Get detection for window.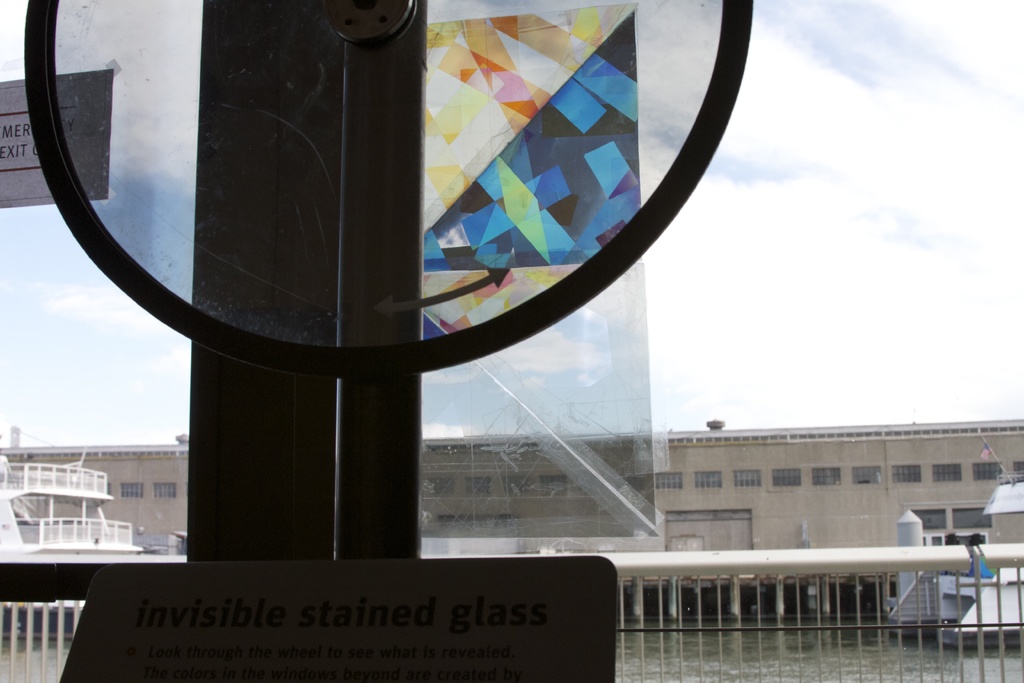
Detection: box=[886, 463, 920, 484].
